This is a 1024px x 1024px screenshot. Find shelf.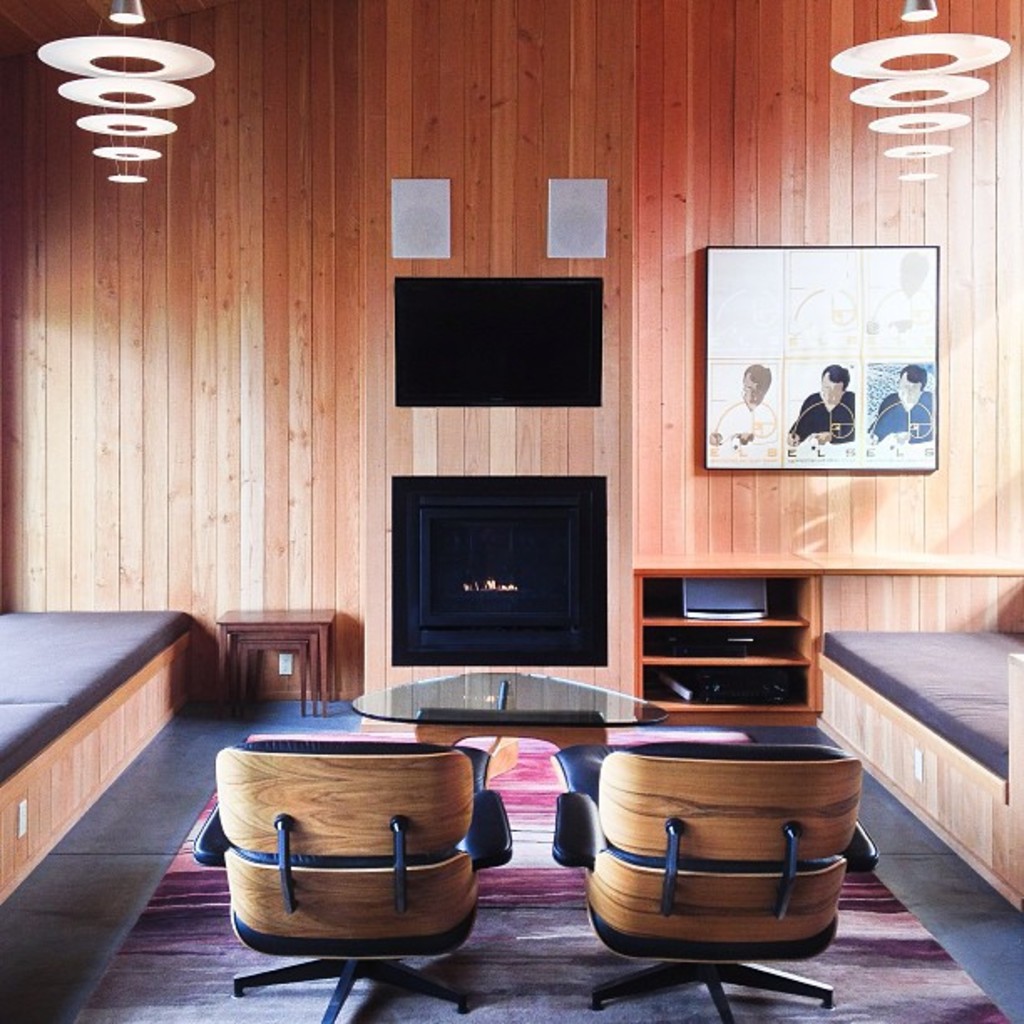
Bounding box: <box>632,556,825,730</box>.
